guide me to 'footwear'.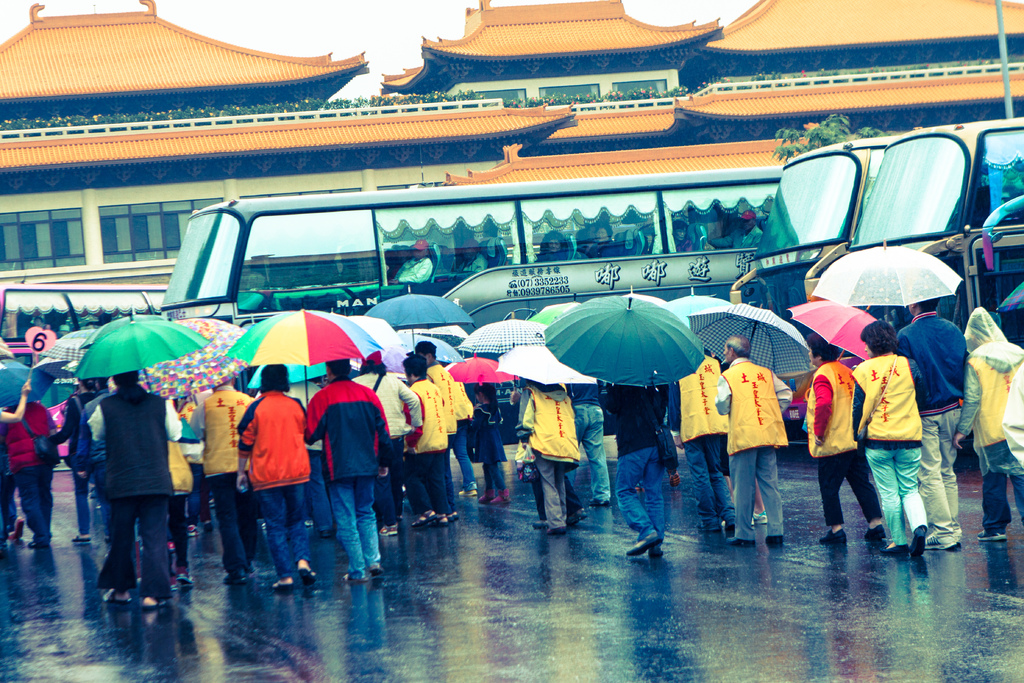
Guidance: box(436, 514, 451, 528).
